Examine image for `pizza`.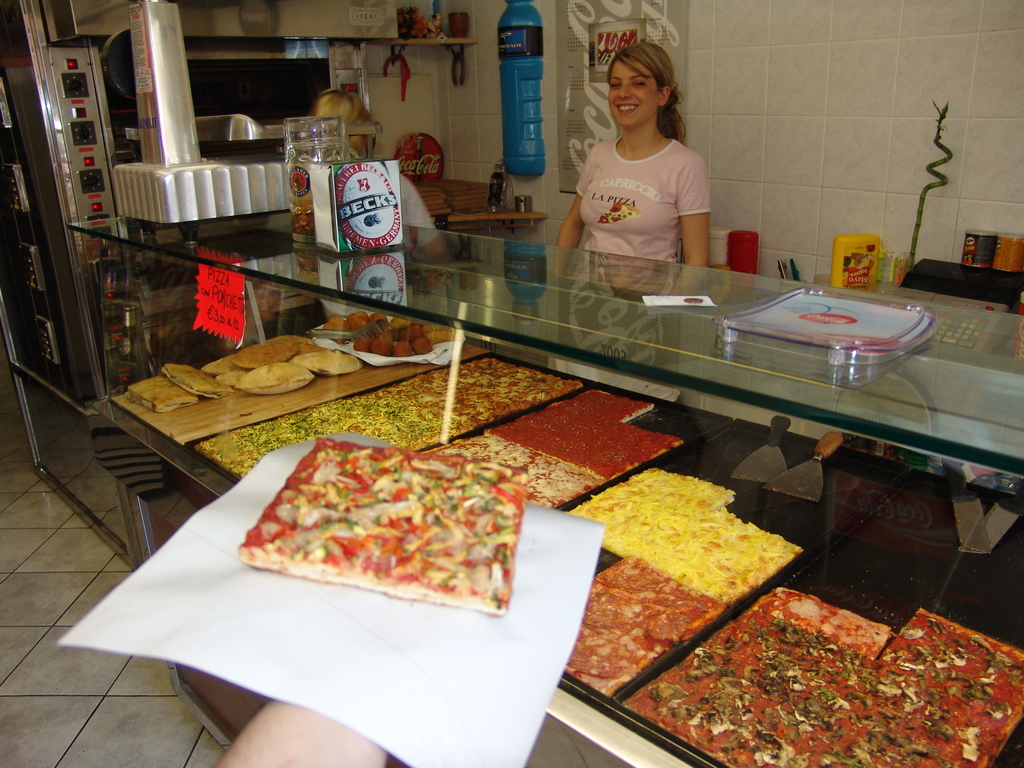
Examination result: box=[375, 352, 587, 442].
